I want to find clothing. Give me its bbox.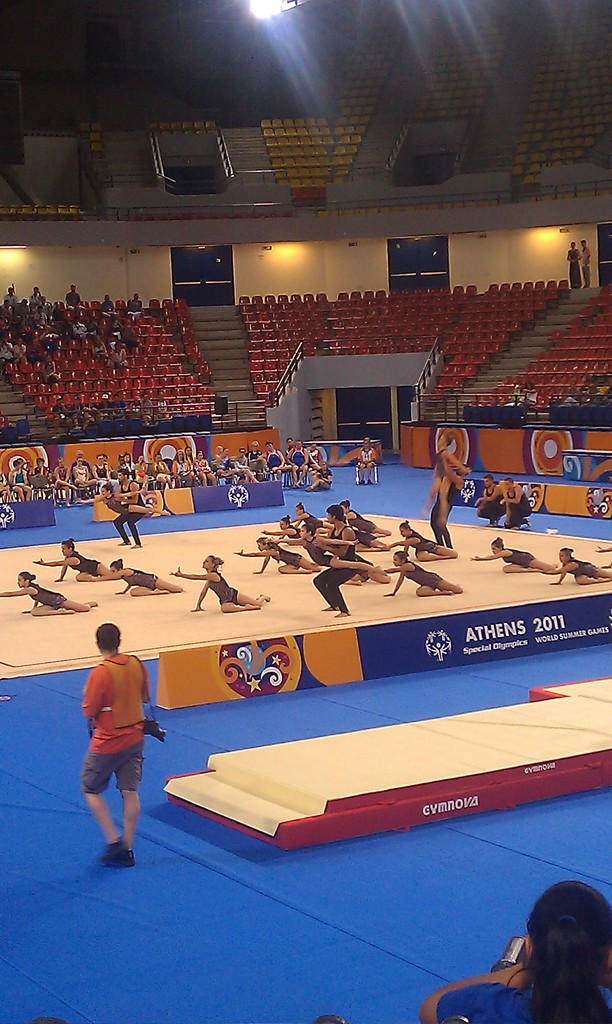
(left=408, top=529, right=439, bottom=552).
